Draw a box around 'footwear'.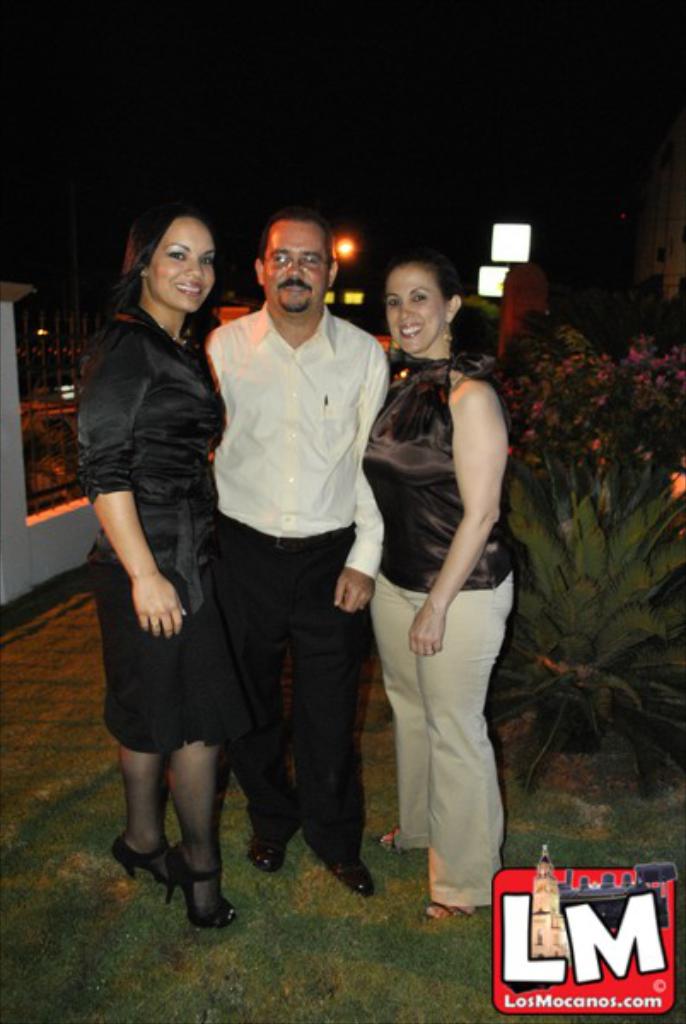
Rect(319, 850, 372, 899).
